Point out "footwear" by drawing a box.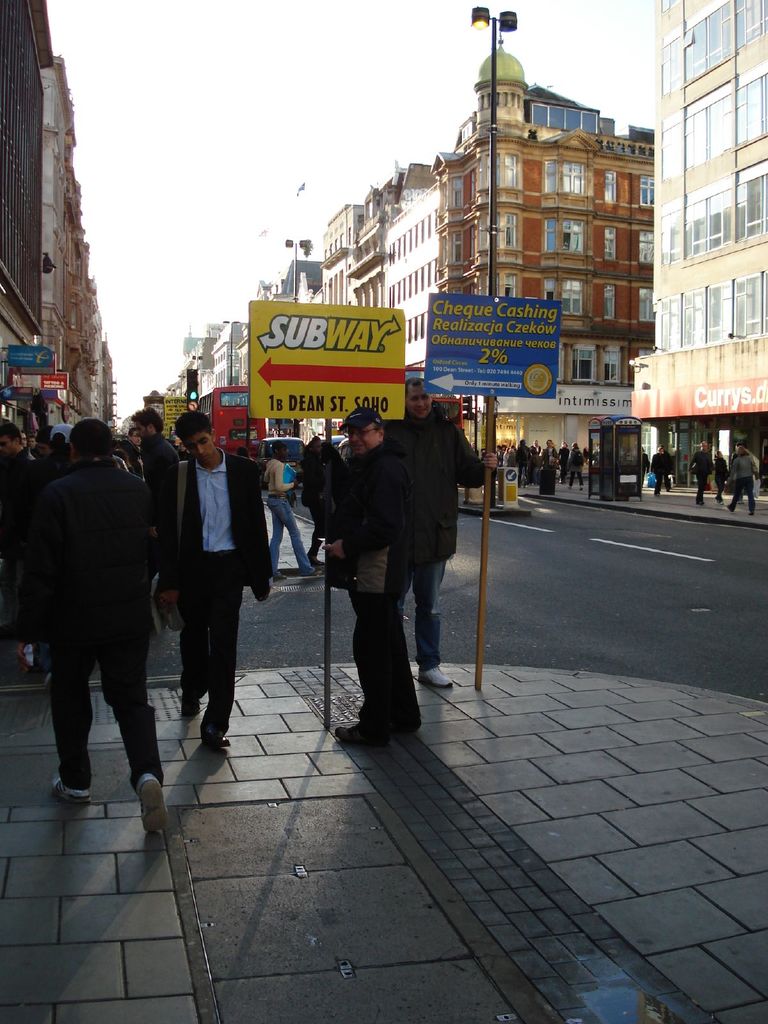
136:767:169:841.
